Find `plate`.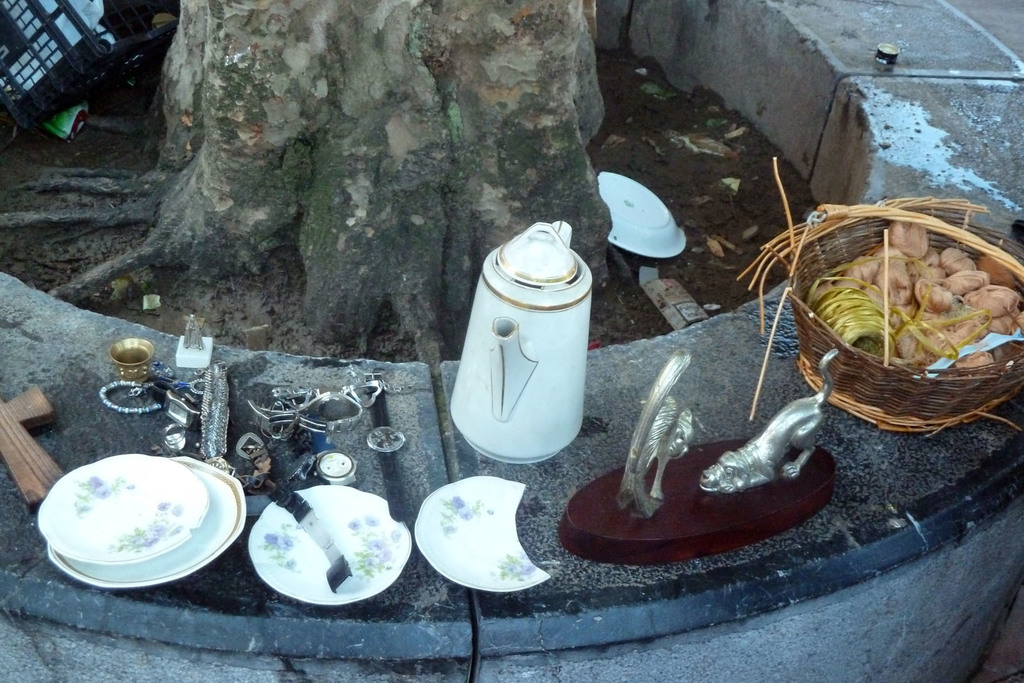
<bbox>413, 477, 548, 595</bbox>.
